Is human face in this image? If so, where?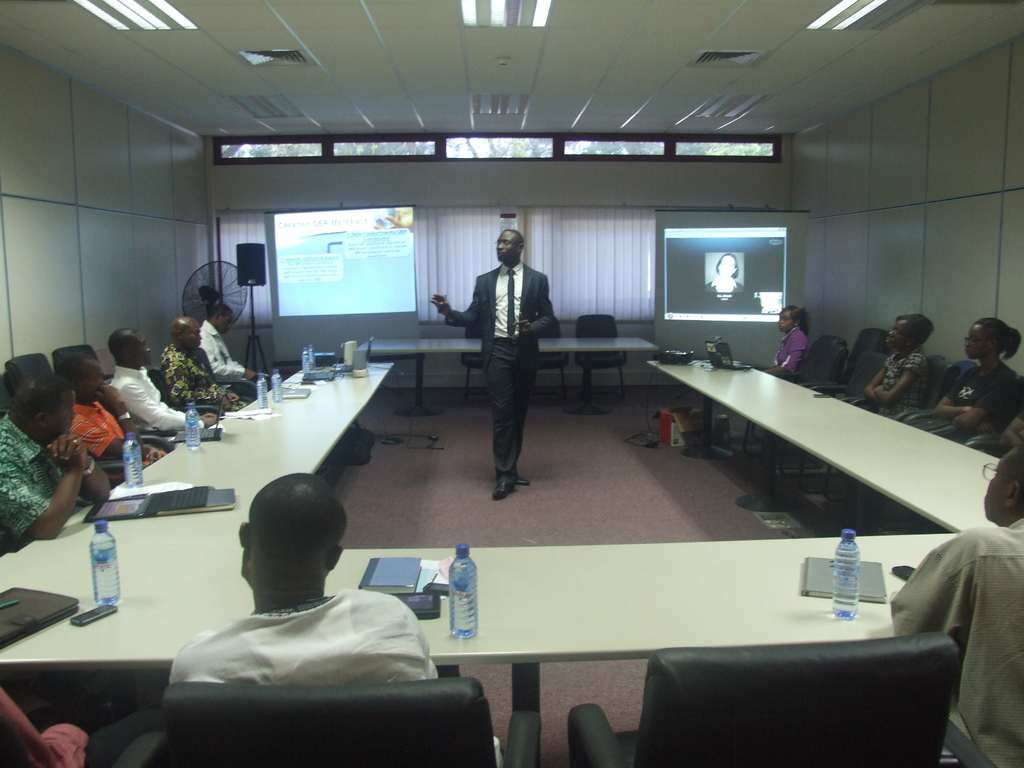
Yes, at 891/321/911/348.
